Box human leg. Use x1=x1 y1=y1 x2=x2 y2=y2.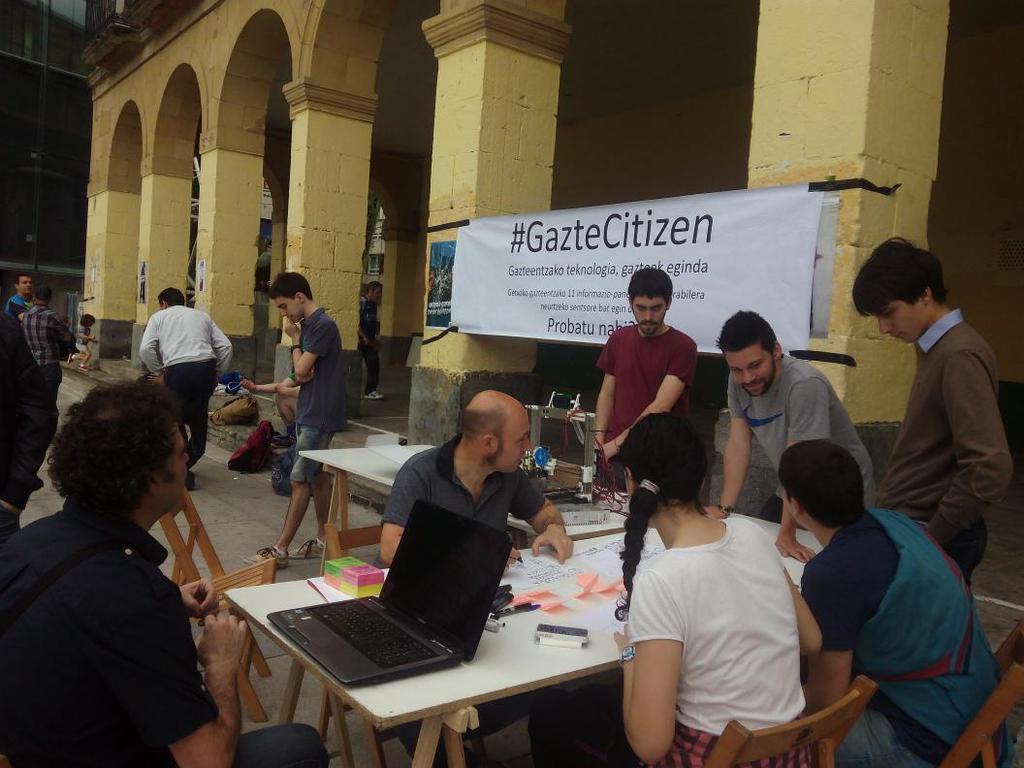
x1=66 y1=350 x2=83 y2=362.
